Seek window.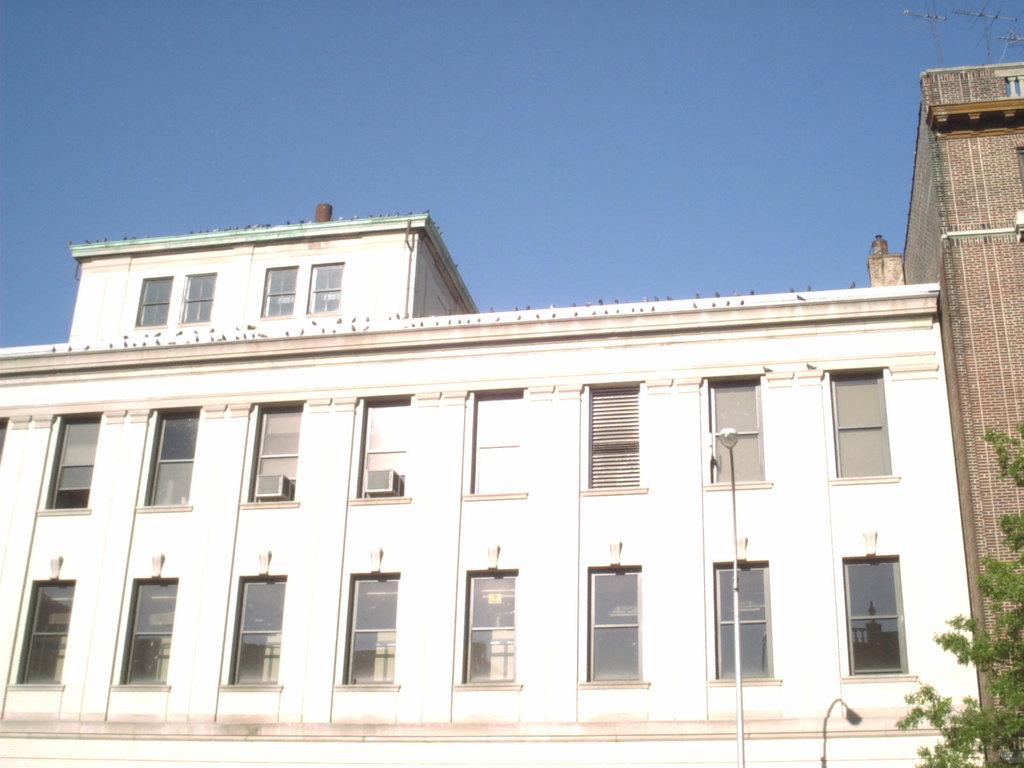
(x1=845, y1=550, x2=906, y2=677).
